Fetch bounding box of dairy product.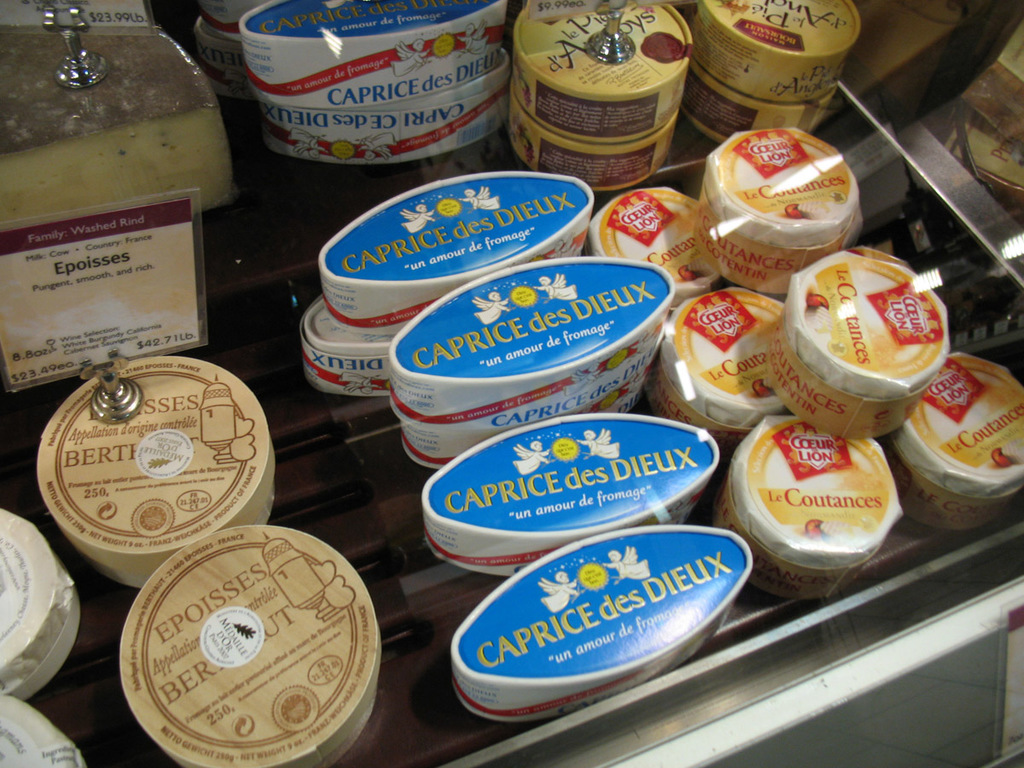
Bbox: x1=689 y1=0 x2=856 y2=99.
